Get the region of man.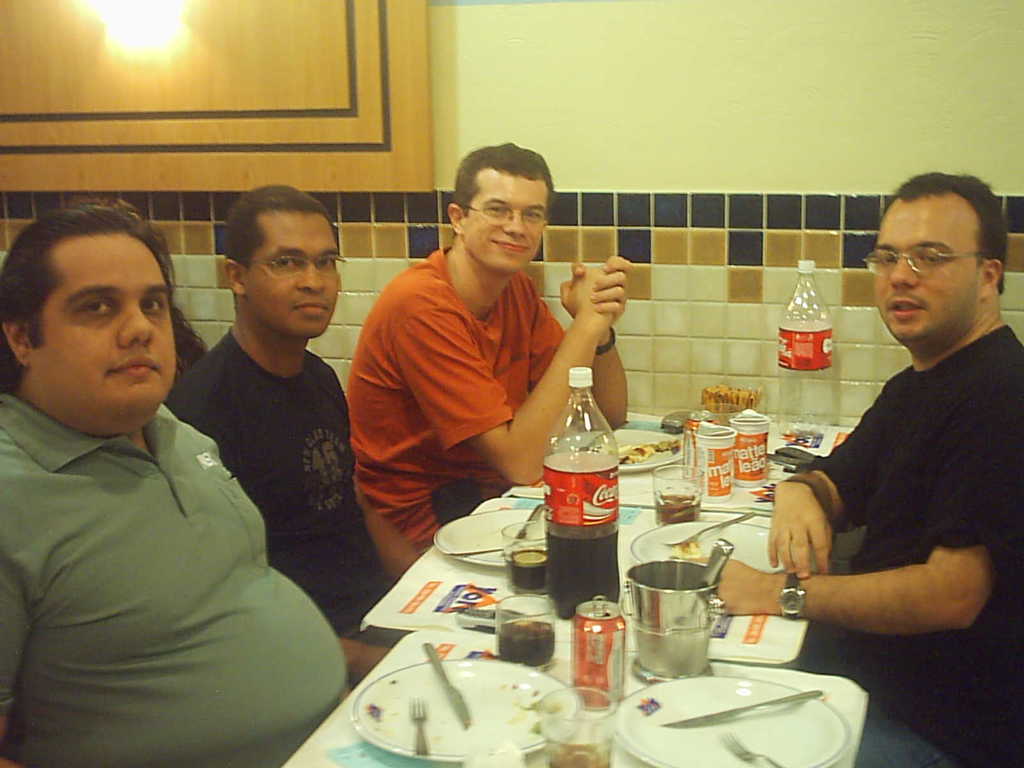
<region>711, 173, 1023, 767</region>.
